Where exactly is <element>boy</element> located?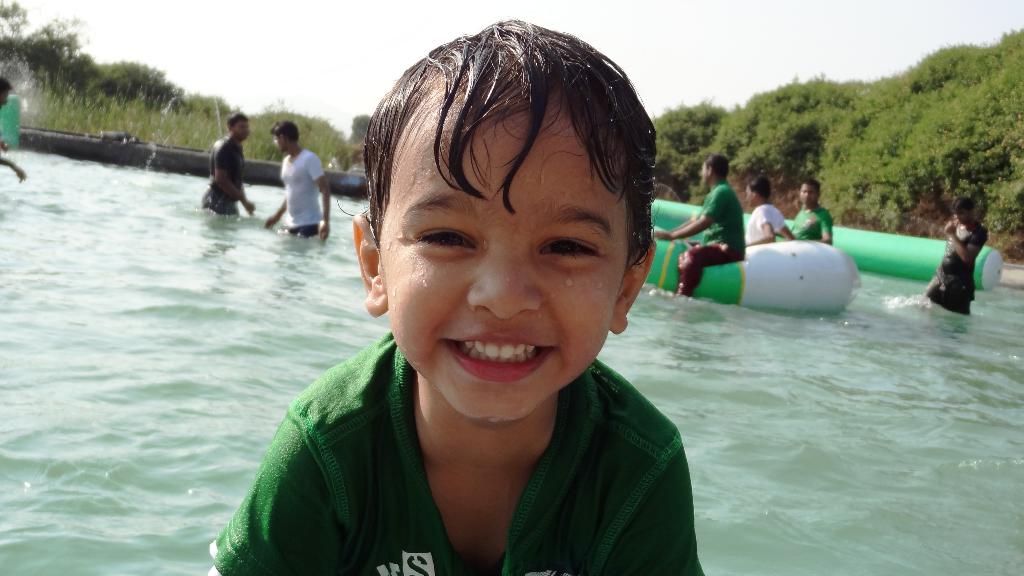
Its bounding box is region(195, 17, 689, 548).
